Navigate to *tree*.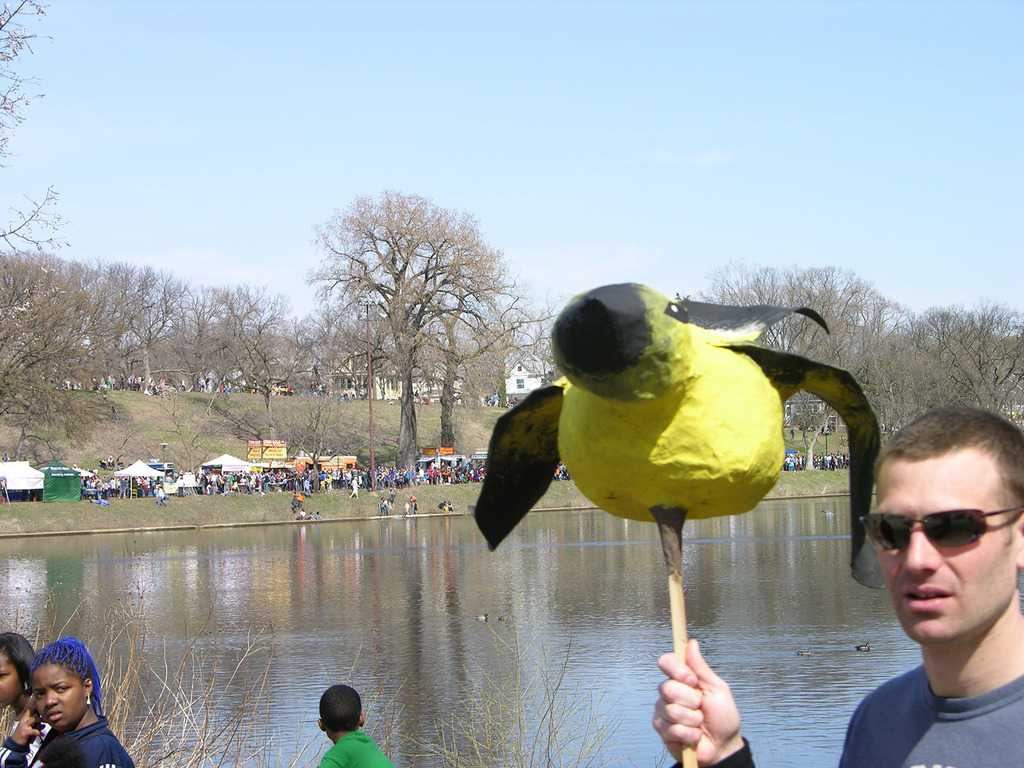
Navigation target: region(418, 305, 552, 409).
